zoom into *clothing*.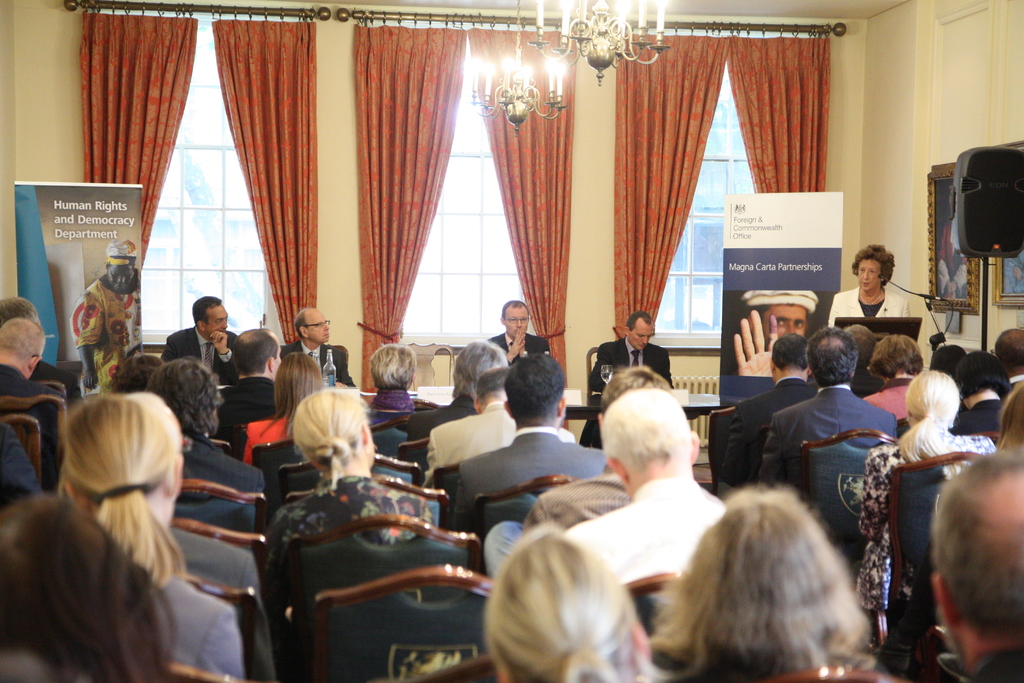
Zoom target: <region>710, 377, 820, 488</region>.
